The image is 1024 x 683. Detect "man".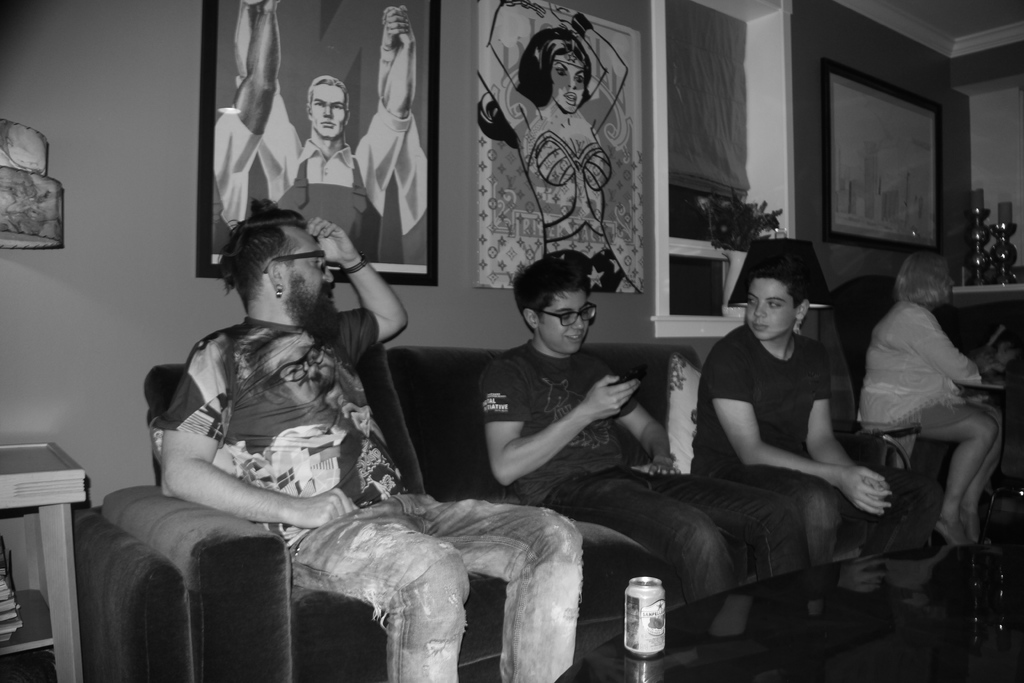
Detection: (125, 170, 564, 655).
